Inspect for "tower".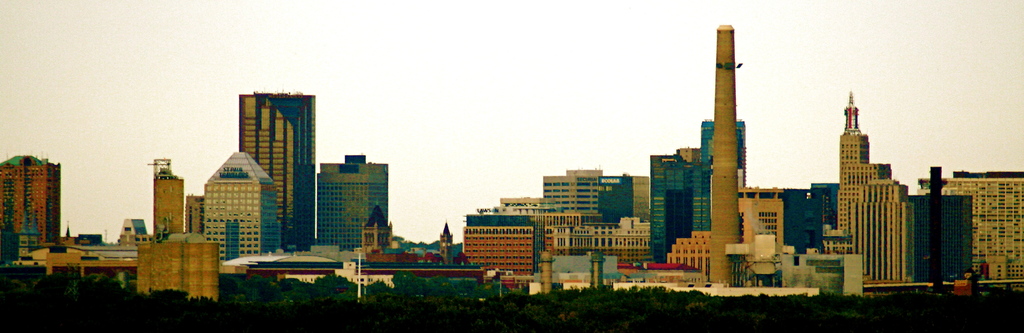
Inspection: x1=200, y1=152, x2=282, y2=257.
